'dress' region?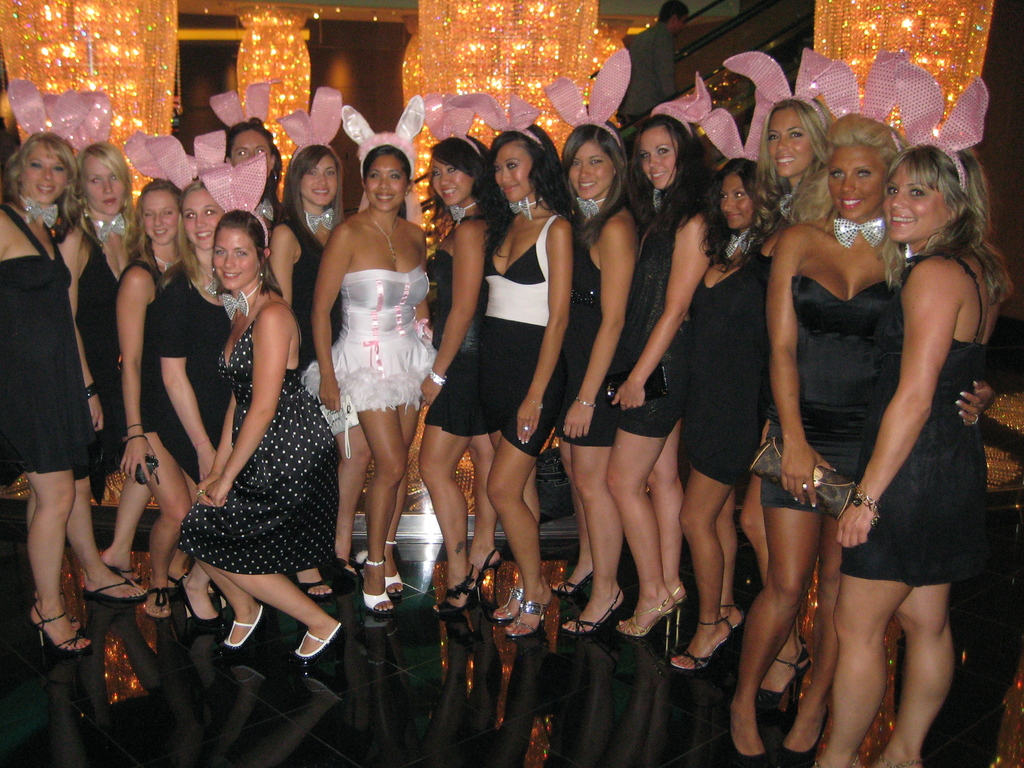
78:225:116:493
